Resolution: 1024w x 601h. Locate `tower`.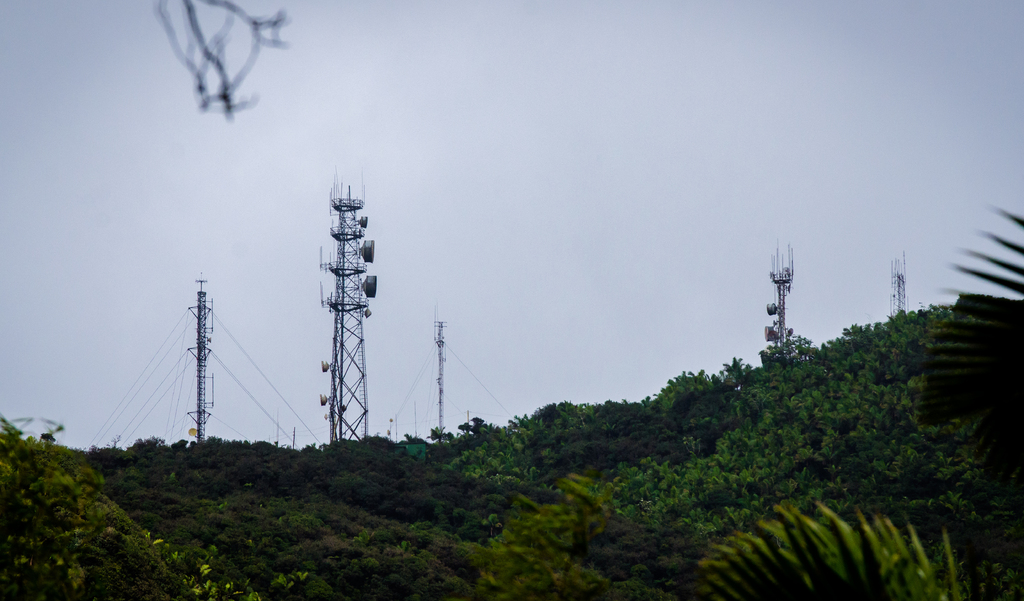
select_region(185, 276, 207, 445).
